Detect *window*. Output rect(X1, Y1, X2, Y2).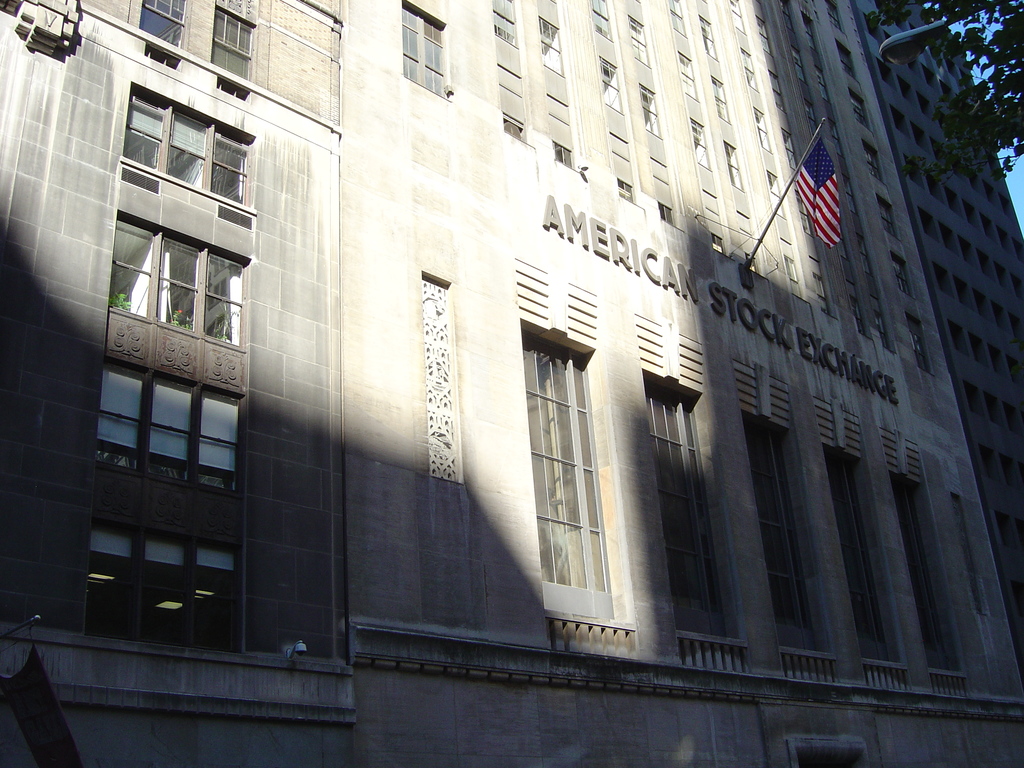
rect(536, 16, 566, 79).
